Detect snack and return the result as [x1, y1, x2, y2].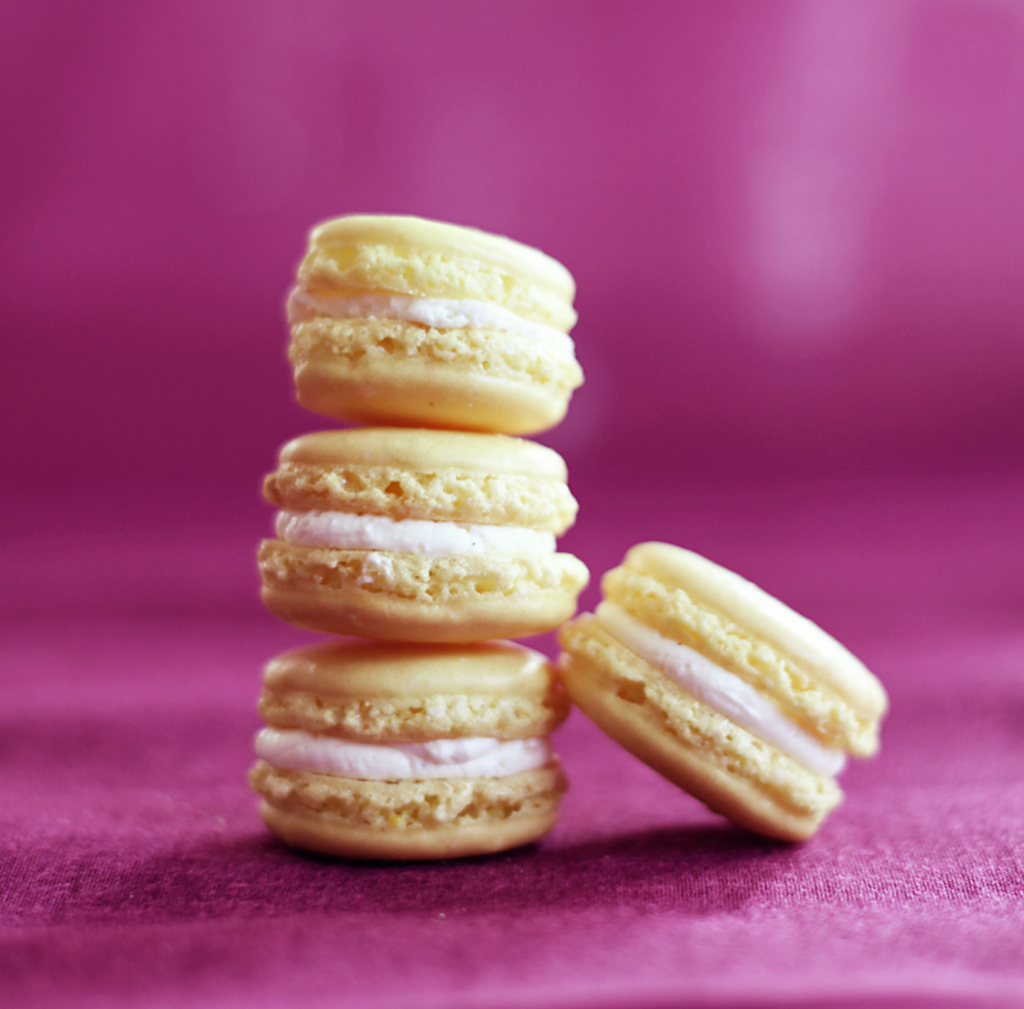
[251, 643, 570, 858].
